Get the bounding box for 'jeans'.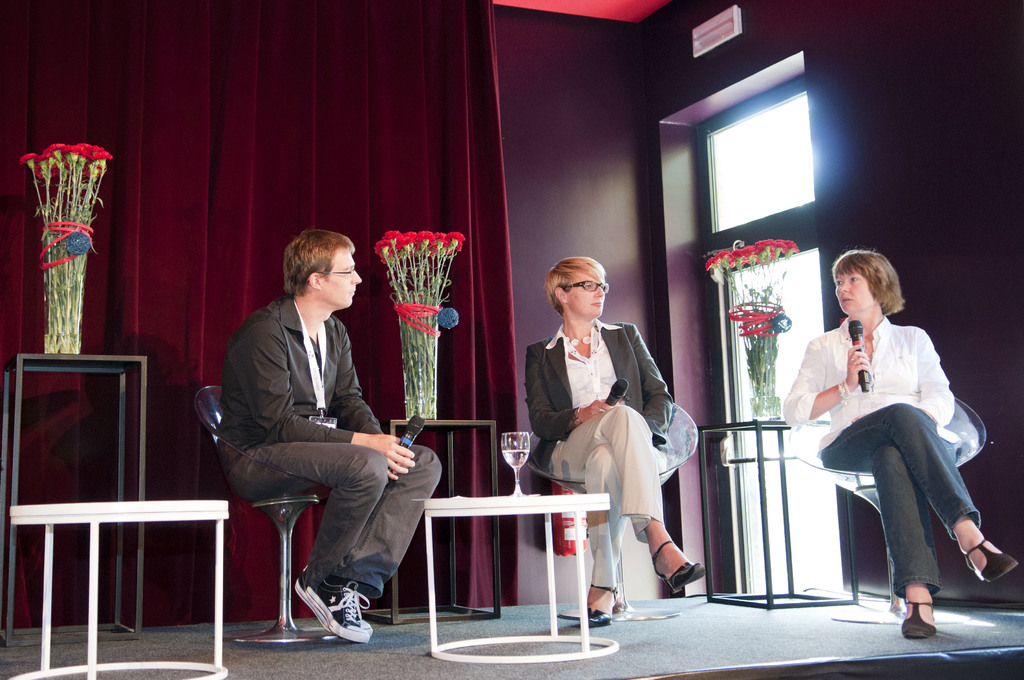
x1=808 y1=412 x2=988 y2=621.
